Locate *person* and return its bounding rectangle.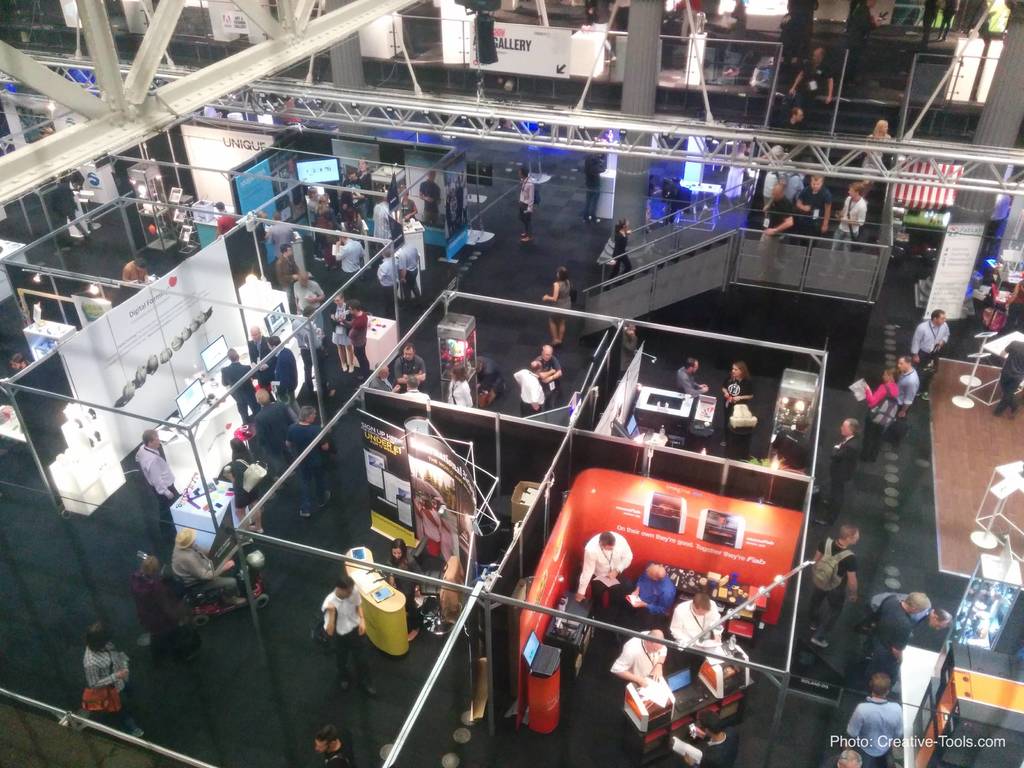
box=[380, 540, 422, 643].
